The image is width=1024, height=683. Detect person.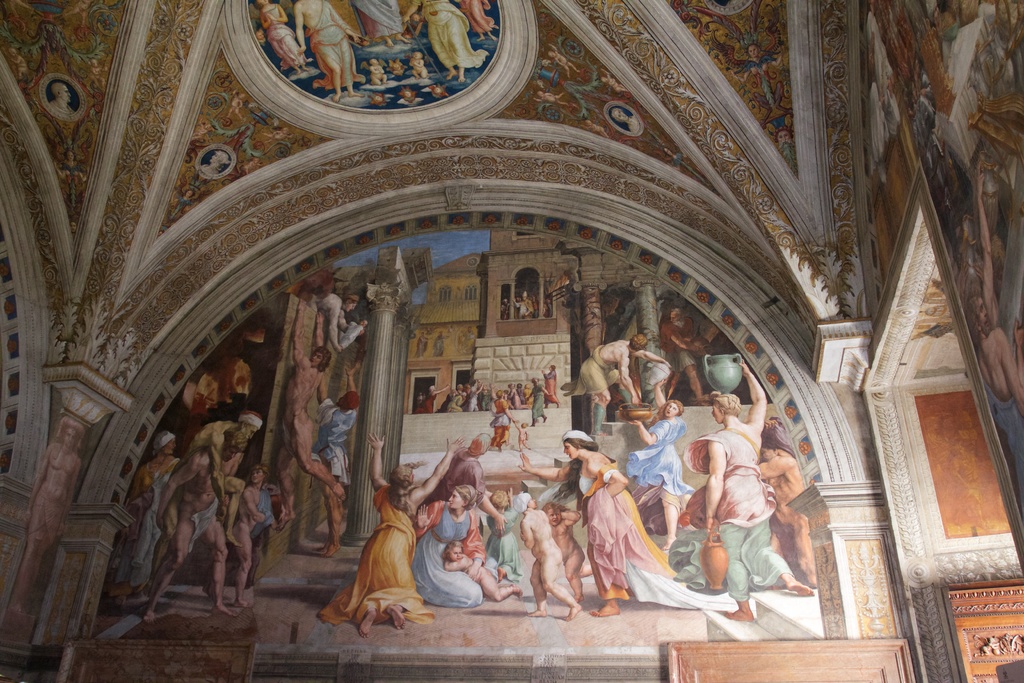
Detection: l=142, t=443, r=239, b=617.
